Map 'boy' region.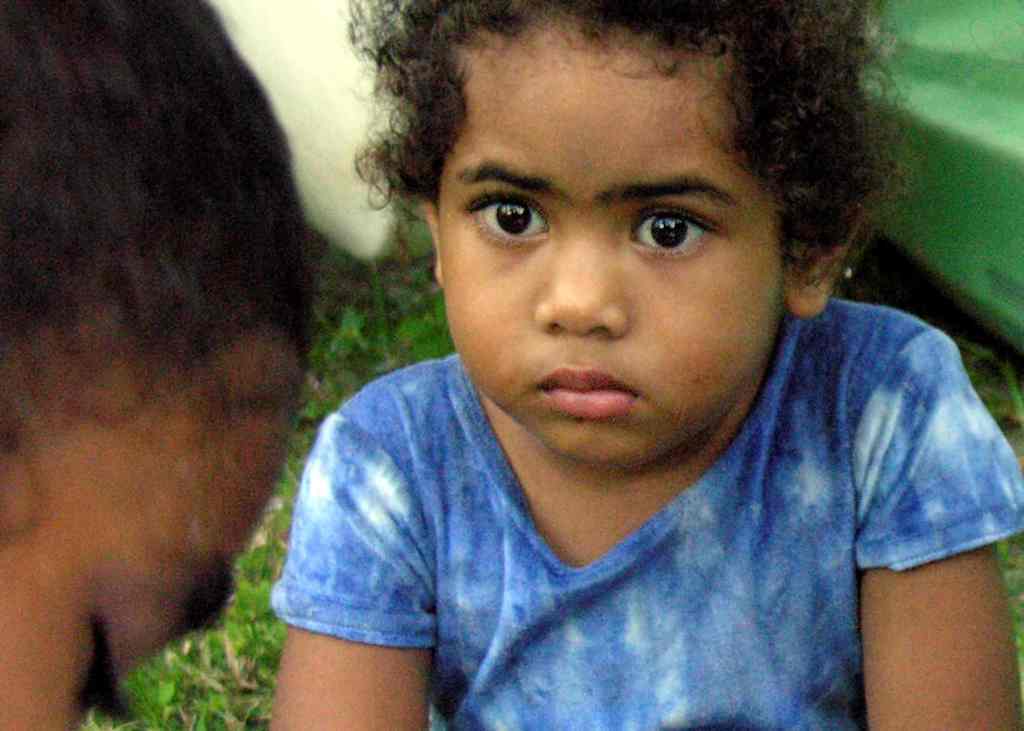
Mapped to 267, 0, 1023, 730.
